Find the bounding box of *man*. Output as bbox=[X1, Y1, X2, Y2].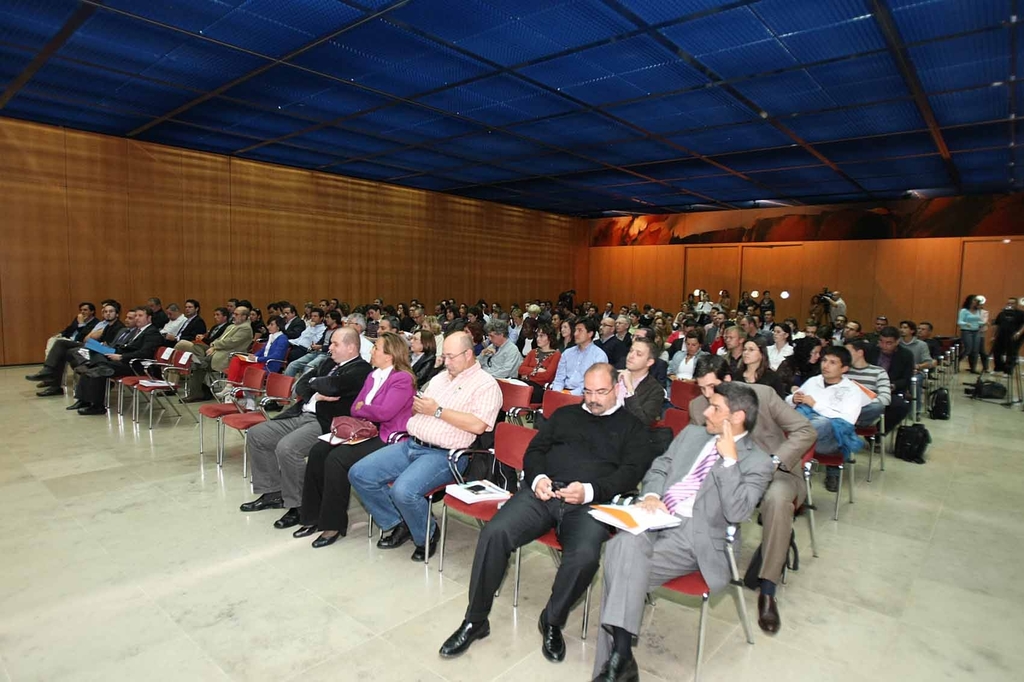
bbox=[991, 294, 1023, 373].
